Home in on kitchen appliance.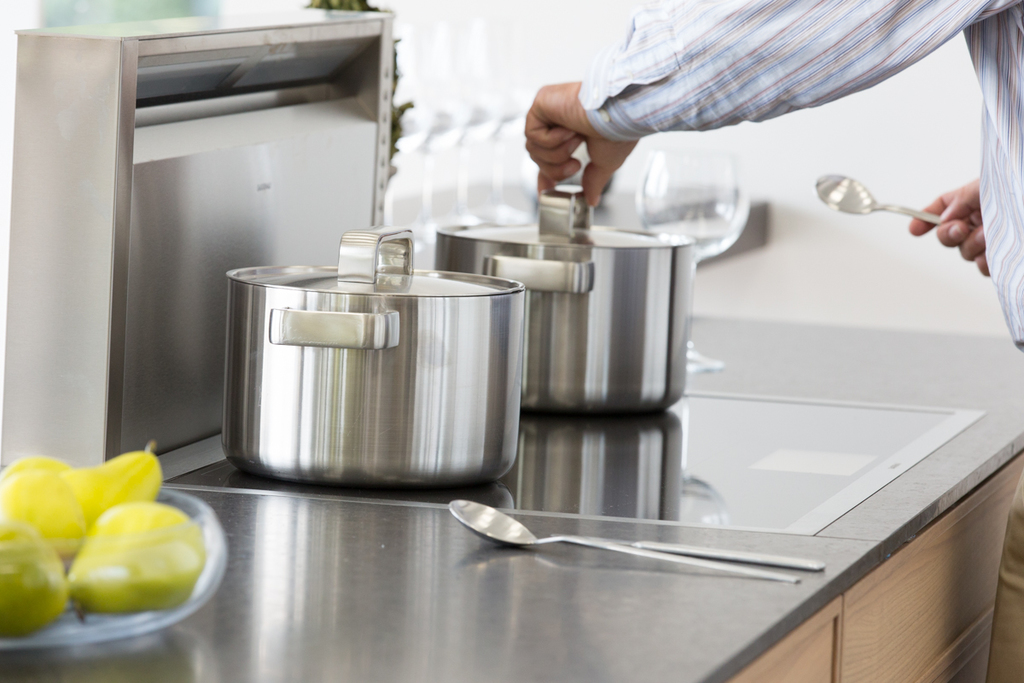
Homed in at crop(9, 493, 218, 649).
